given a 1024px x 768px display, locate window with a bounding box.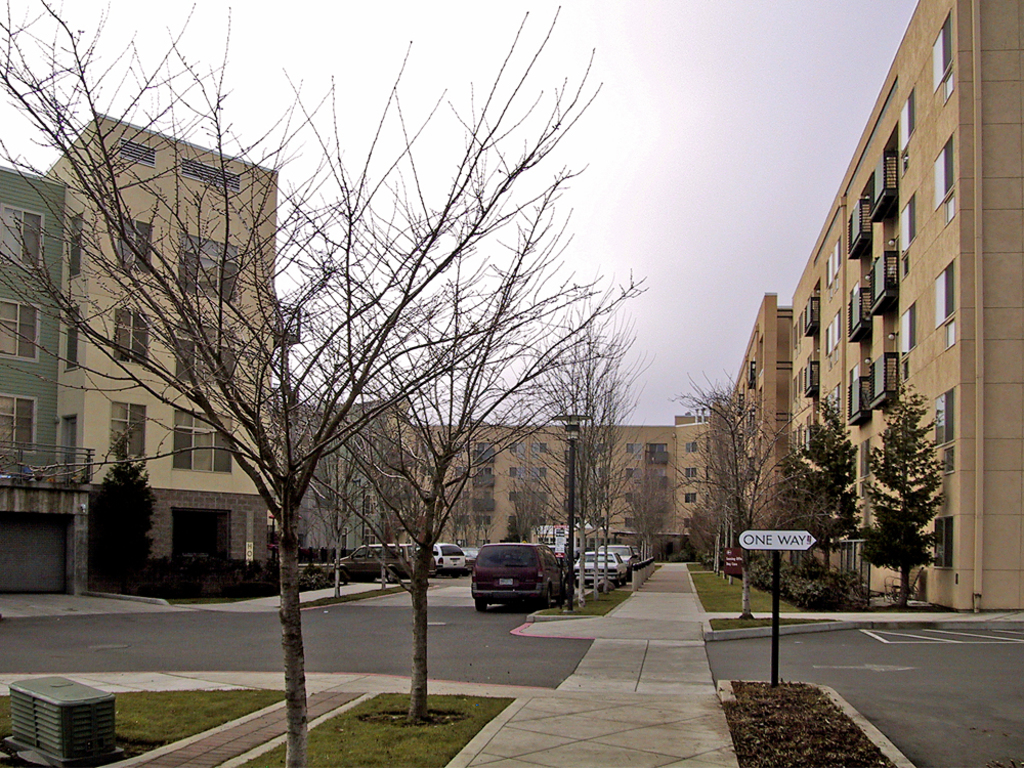
Located: (left=174, top=409, right=236, bottom=476).
